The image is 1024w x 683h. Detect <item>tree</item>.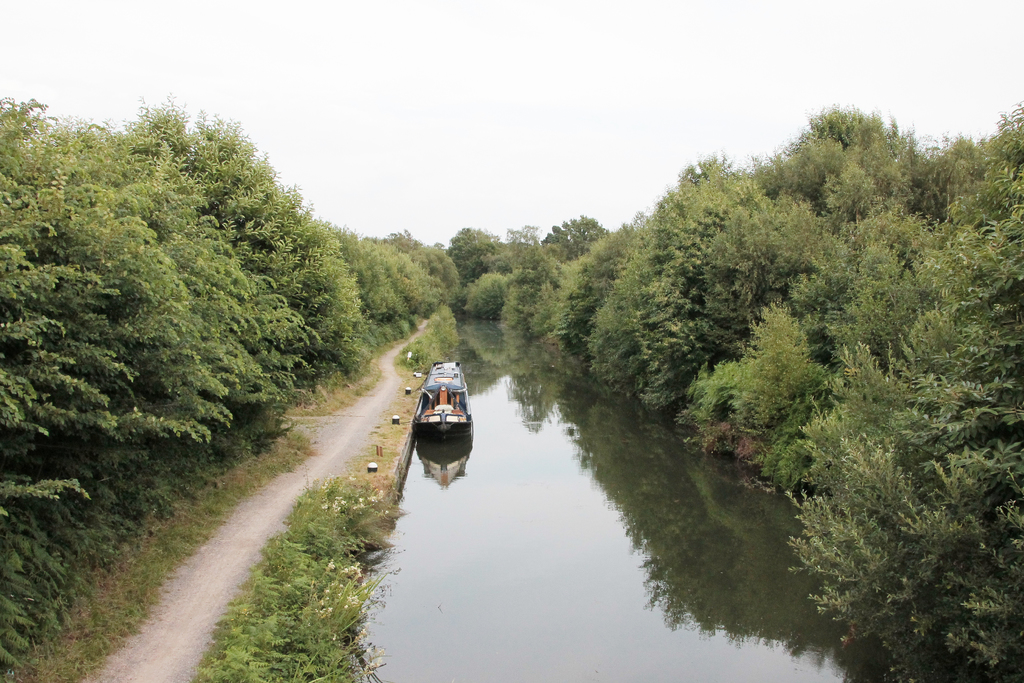
Detection: Rect(451, 227, 504, 283).
